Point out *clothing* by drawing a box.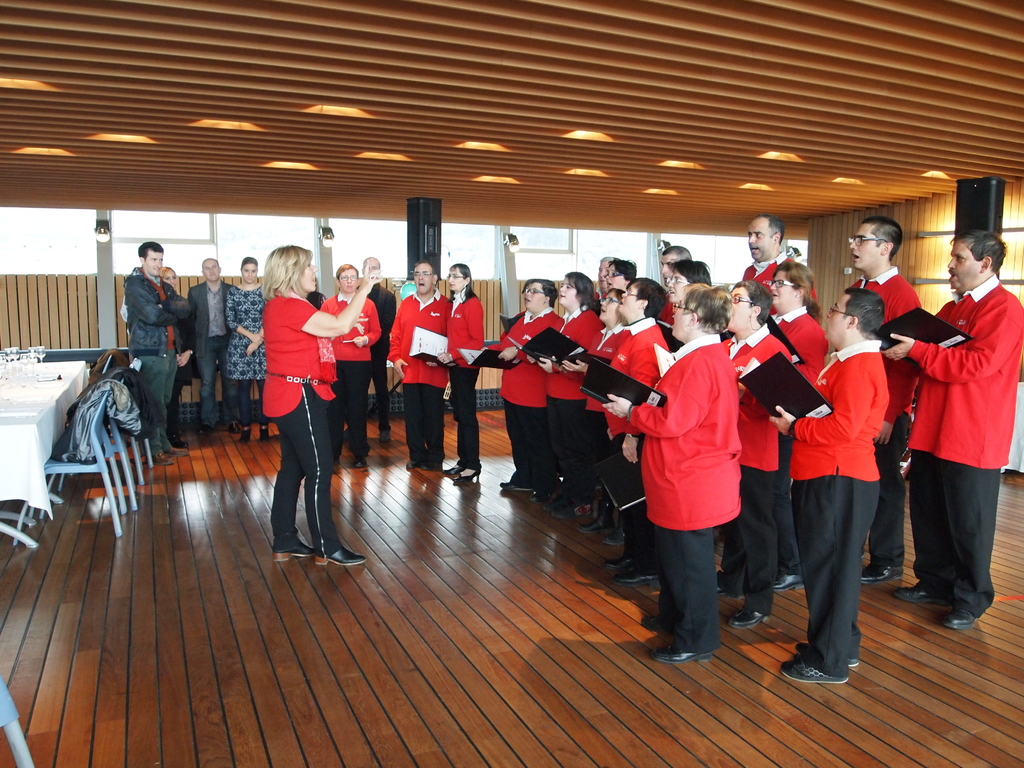
{"x1": 769, "y1": 305, "x2": 822, "y2": 401}.
